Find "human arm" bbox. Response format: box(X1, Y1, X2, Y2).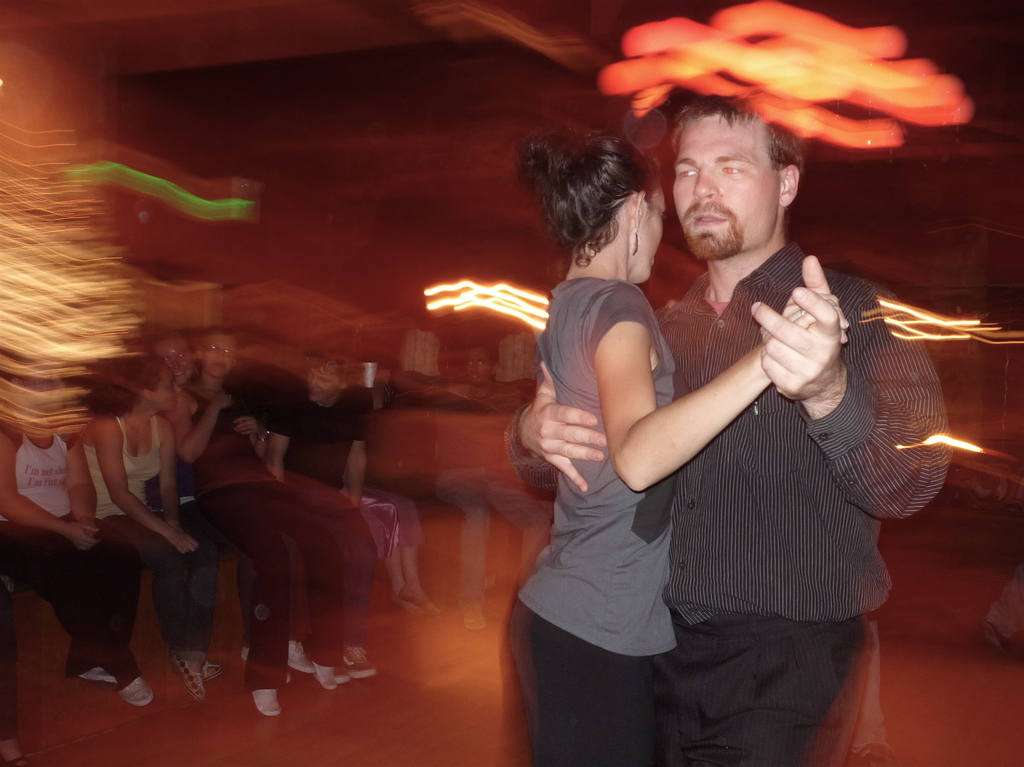
box(61, 437, 104, 551).
